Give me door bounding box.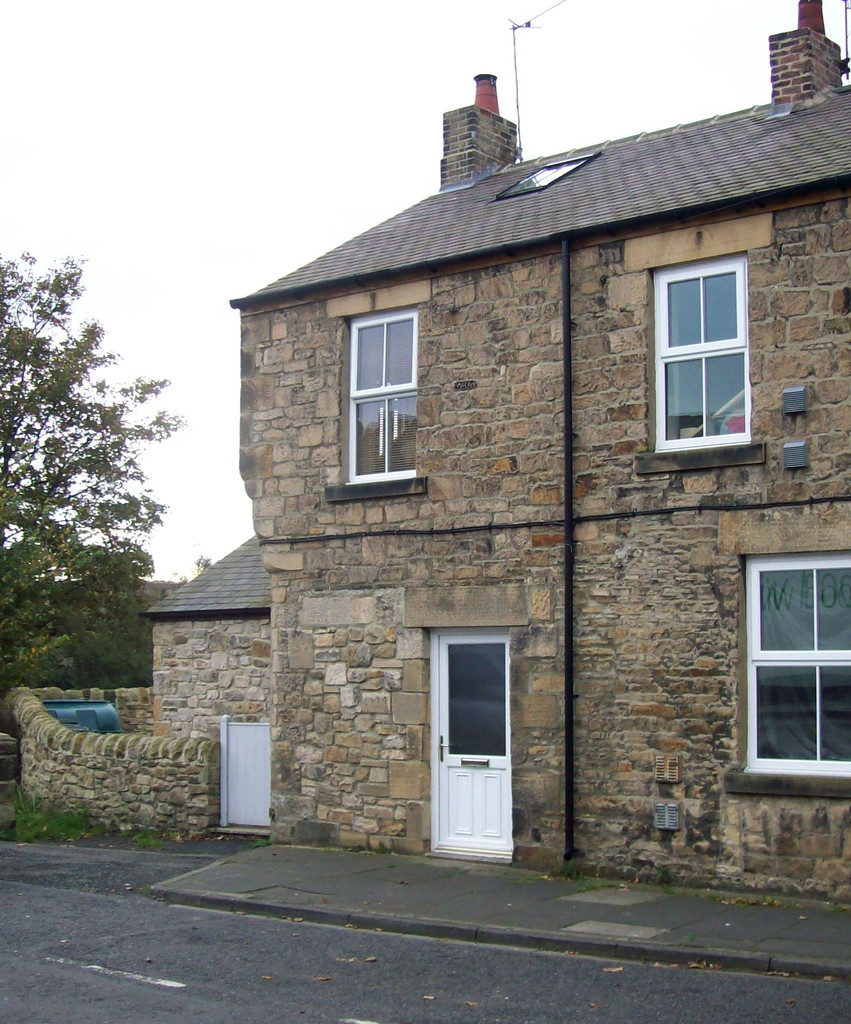
[435,636,512,856].
